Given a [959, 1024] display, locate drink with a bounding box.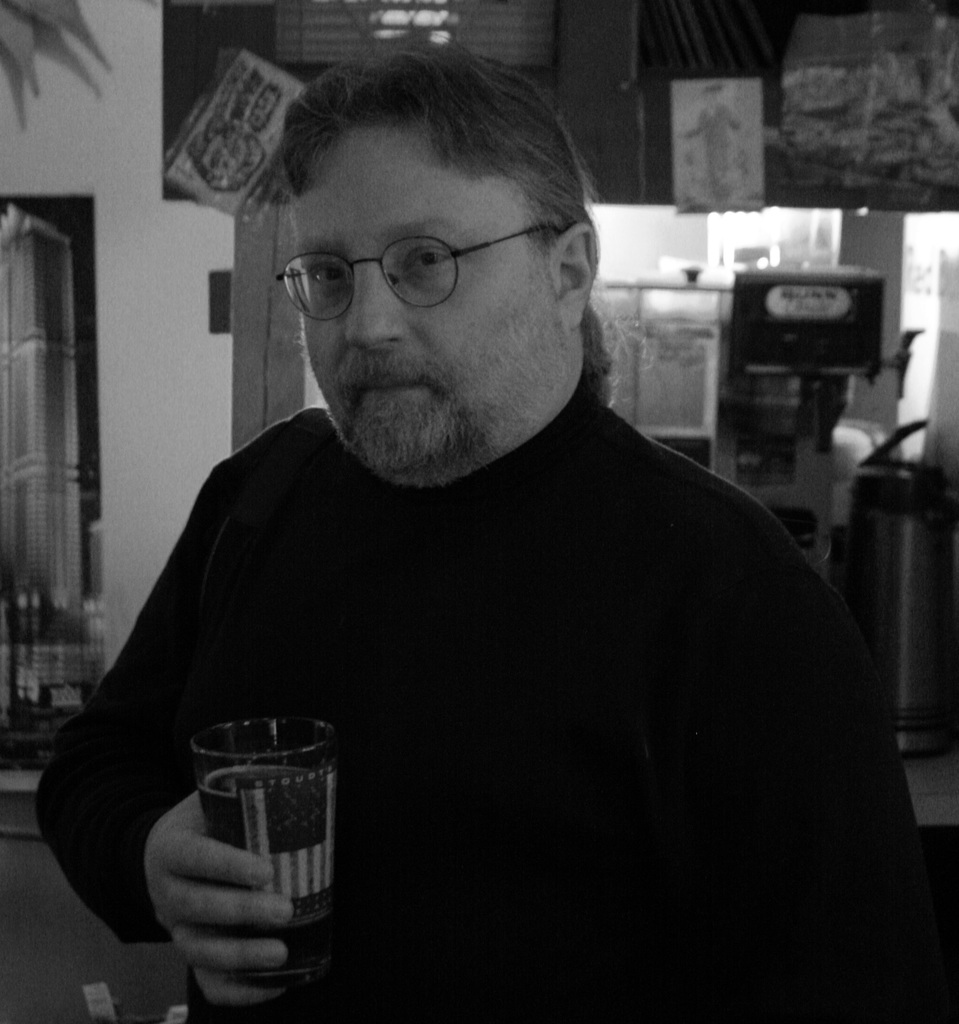
Located: crop(194, 708, 355, 1002).
